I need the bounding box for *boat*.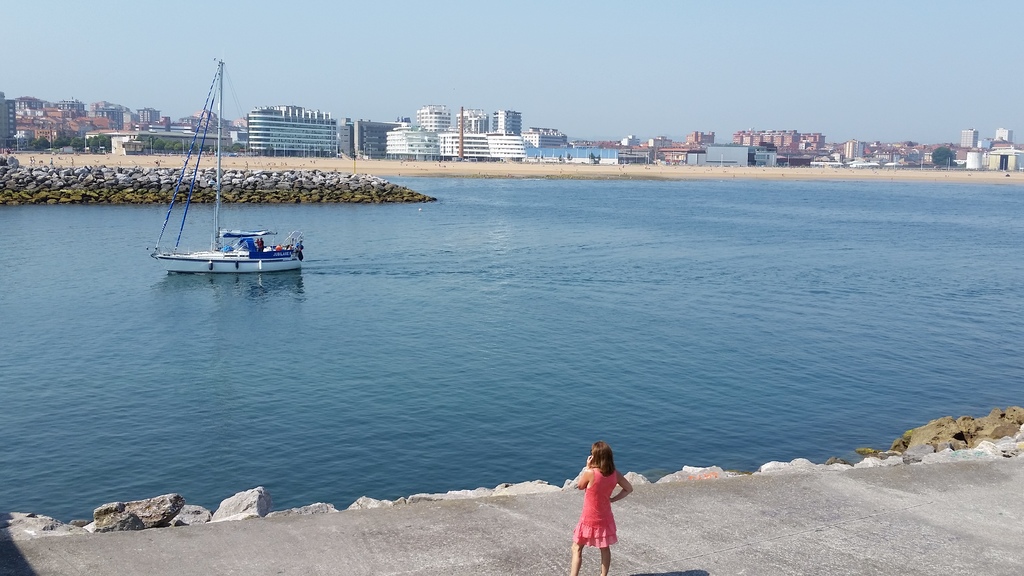
Here it is: 140, 72, 307, 296.
